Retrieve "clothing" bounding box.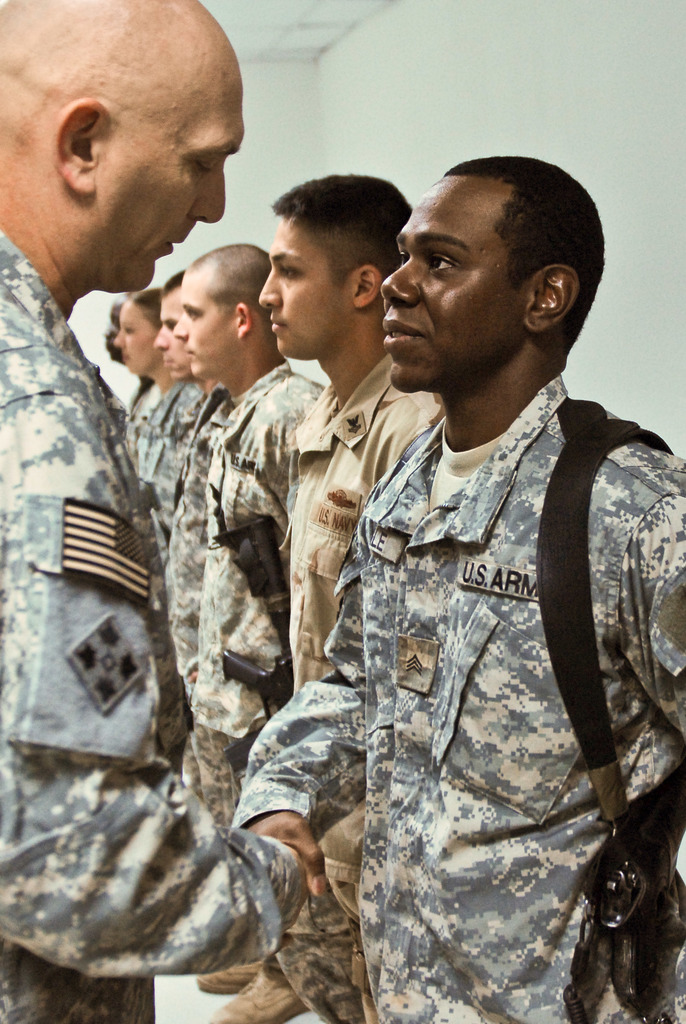
Bounding box: 115,379,199,588.
